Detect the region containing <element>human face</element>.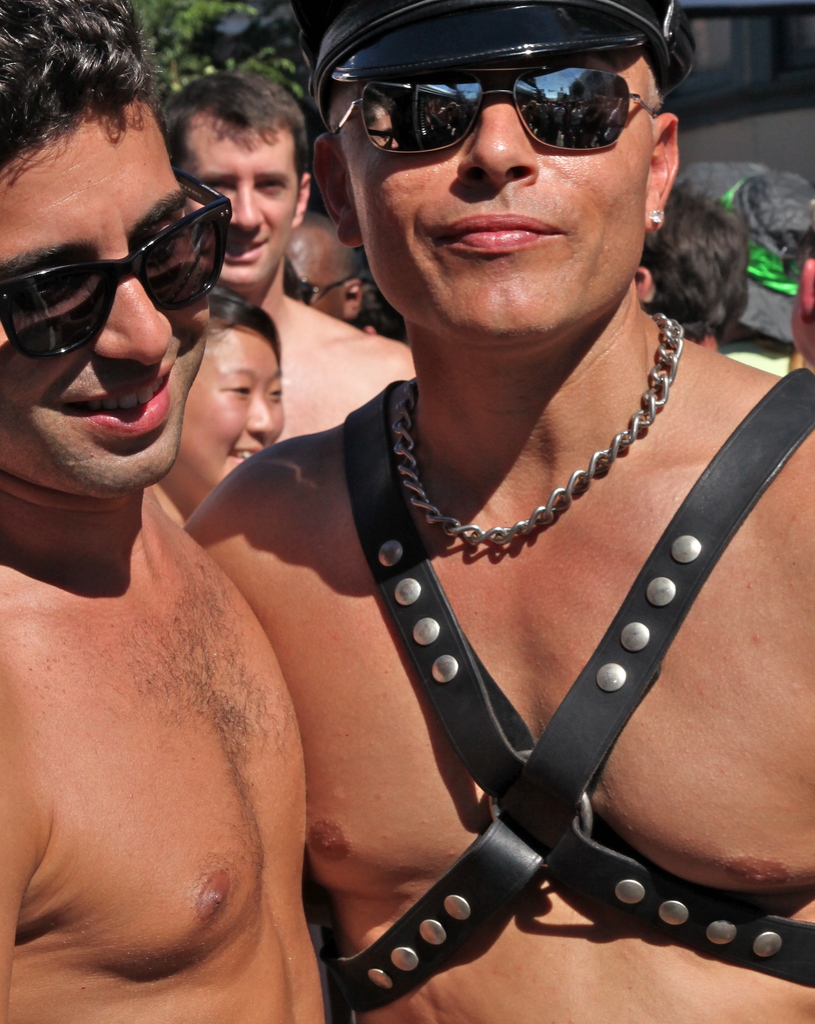
{"left": 343, "top": 63, "right": 656, "bottom": 351}.
